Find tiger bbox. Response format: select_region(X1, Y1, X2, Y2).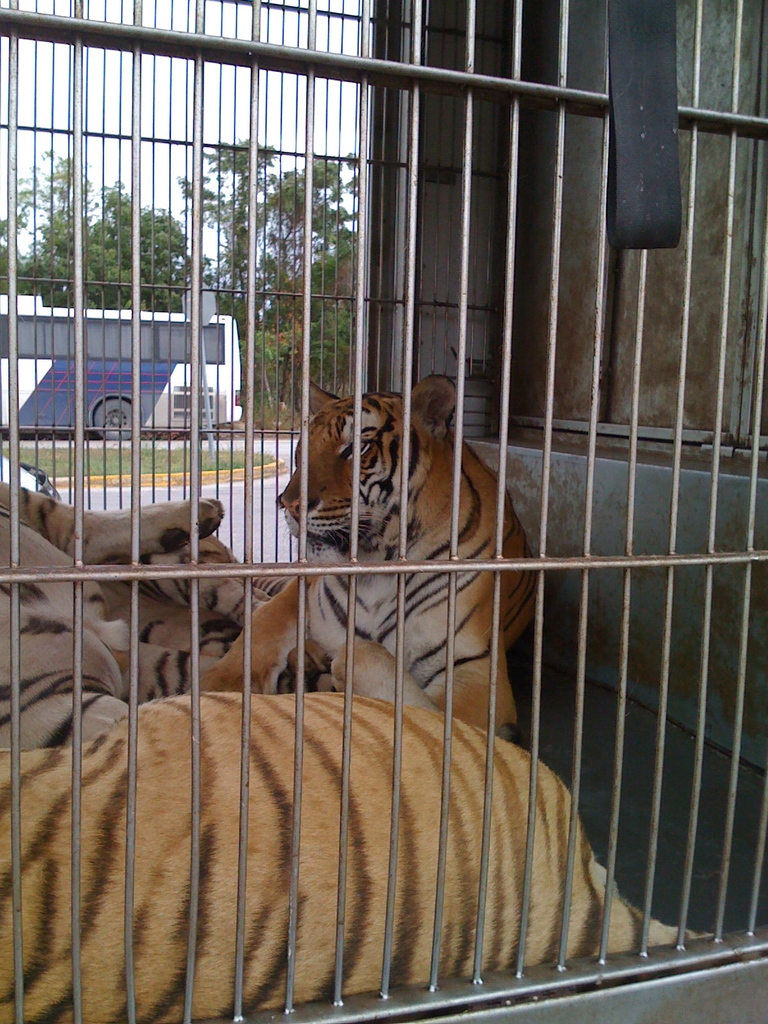
select_region(7, 483, 222, 746).
